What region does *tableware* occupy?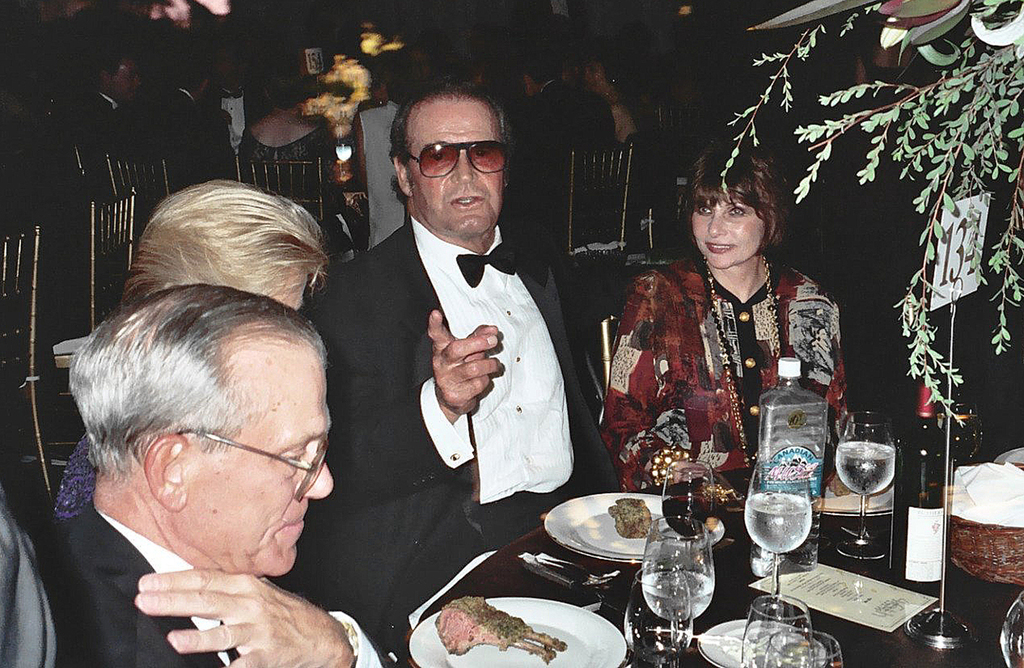
box(997, 592, 1023, 667).
